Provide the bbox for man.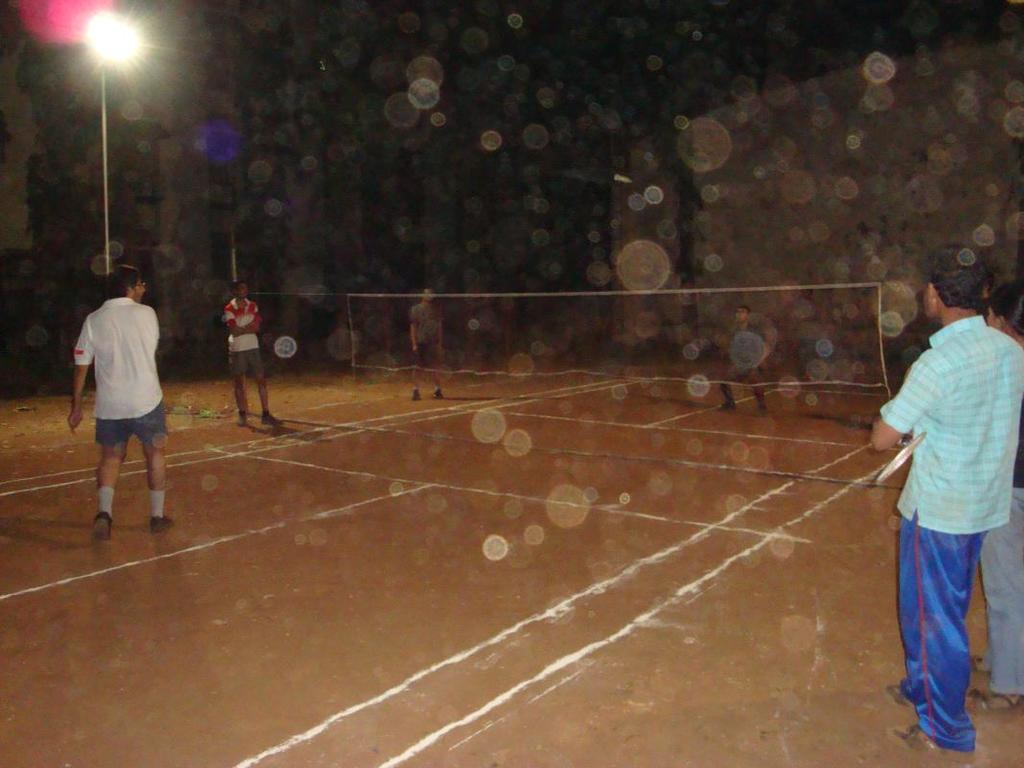
{"x1": 413, "y1": 287, "x2": 443, "y2": 399}.
